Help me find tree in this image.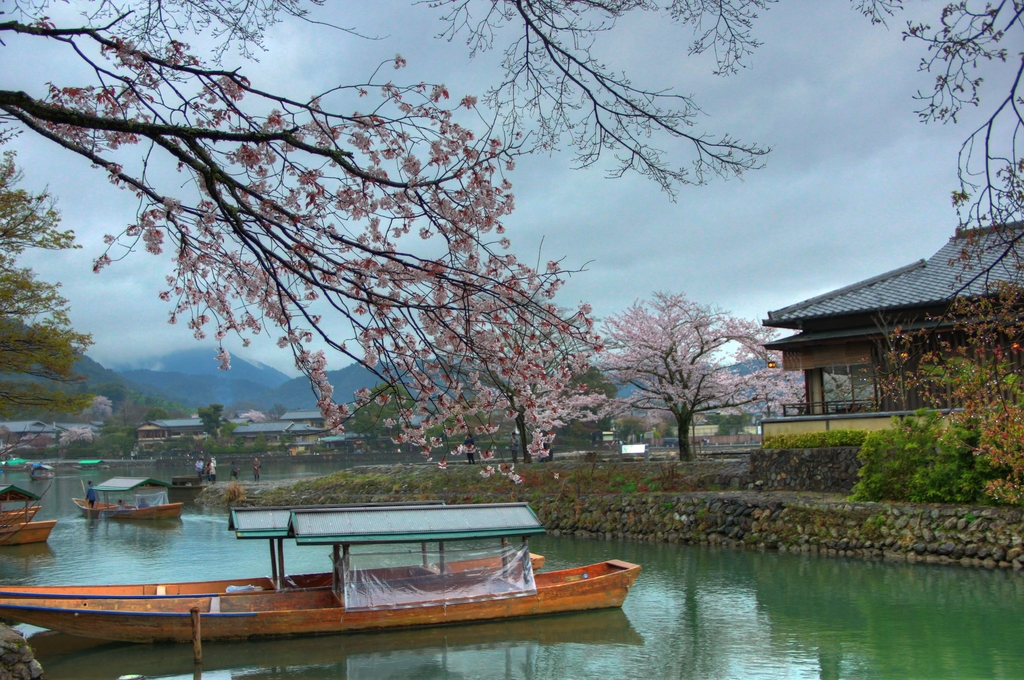
Found it: box=[428, 313, 619, 476].
